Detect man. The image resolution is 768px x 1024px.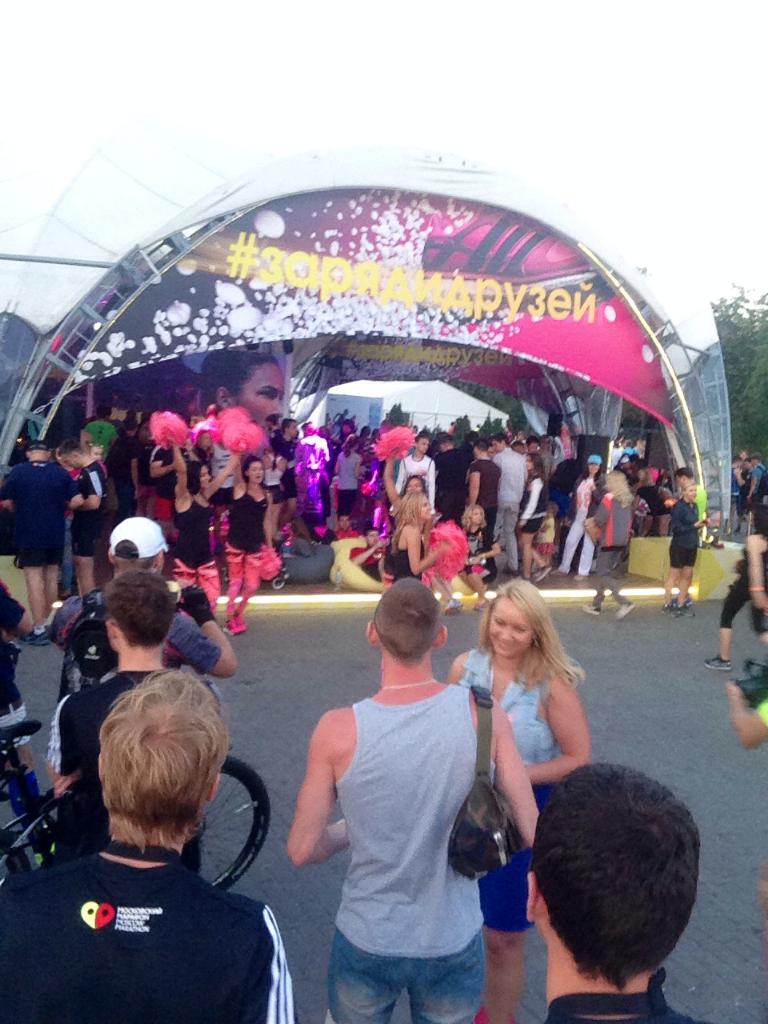
bbox=(672, 466, 707, 522).
